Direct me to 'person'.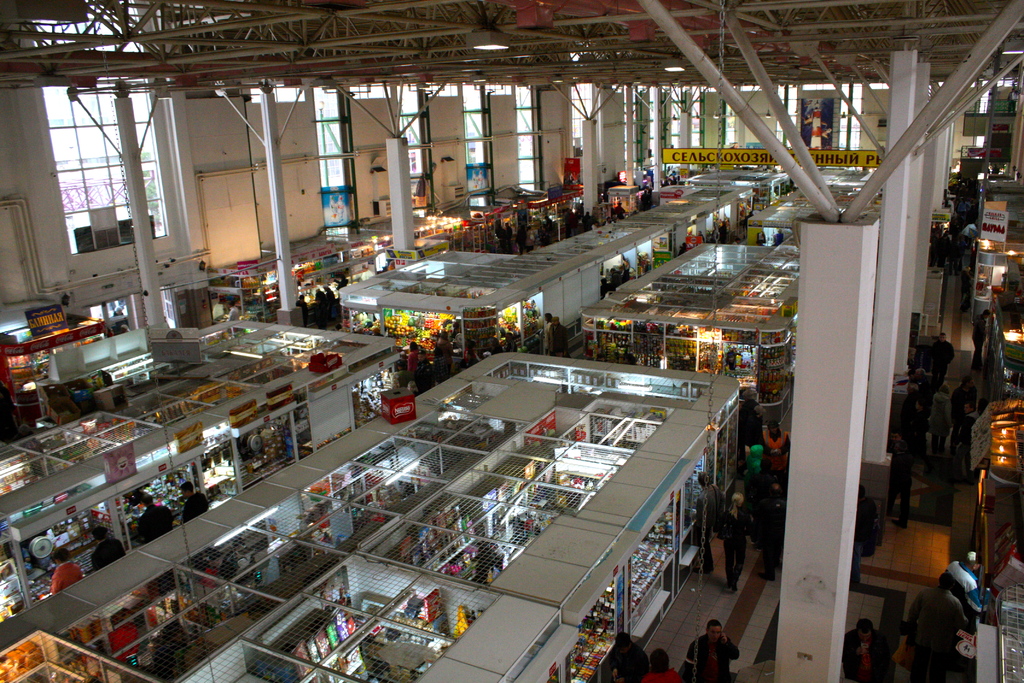
Direction: (47,547,86,593).
